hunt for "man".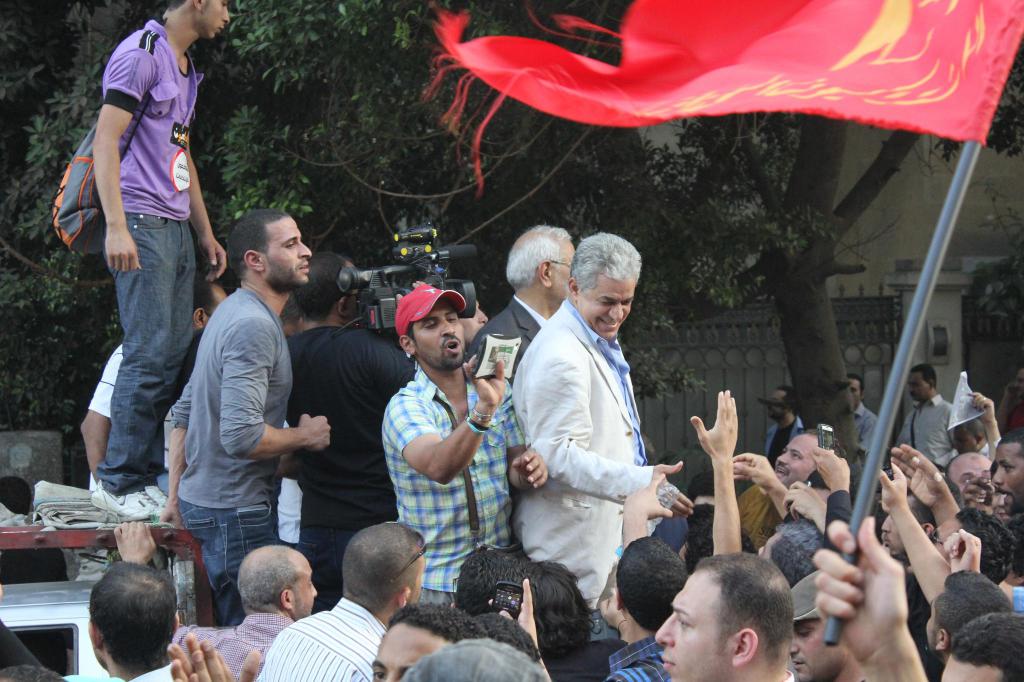
Hunted down at [637, 546, 810, 681].
